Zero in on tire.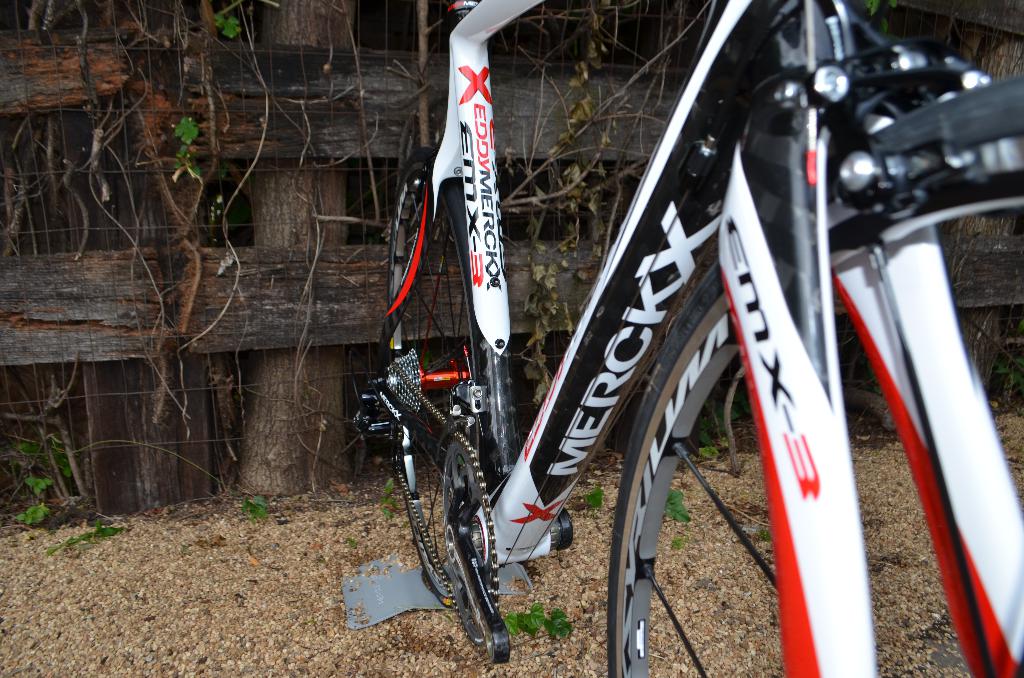
Zeroed in: 606, 77, 1023, 677.
